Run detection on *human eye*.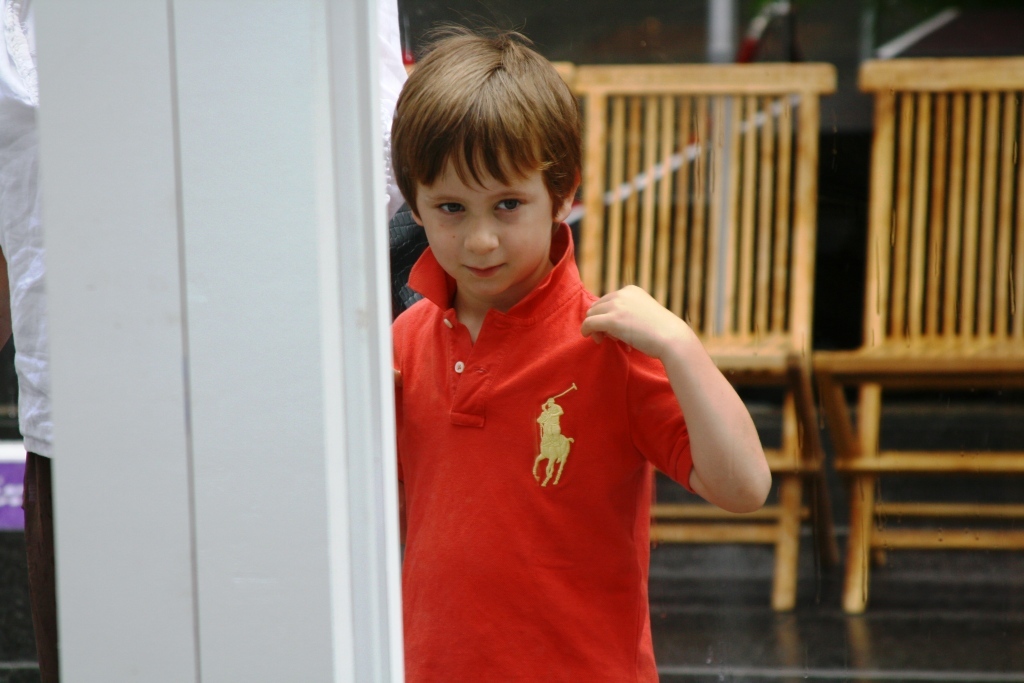
Result: left=434, top=199, right=466, bottom=216.
